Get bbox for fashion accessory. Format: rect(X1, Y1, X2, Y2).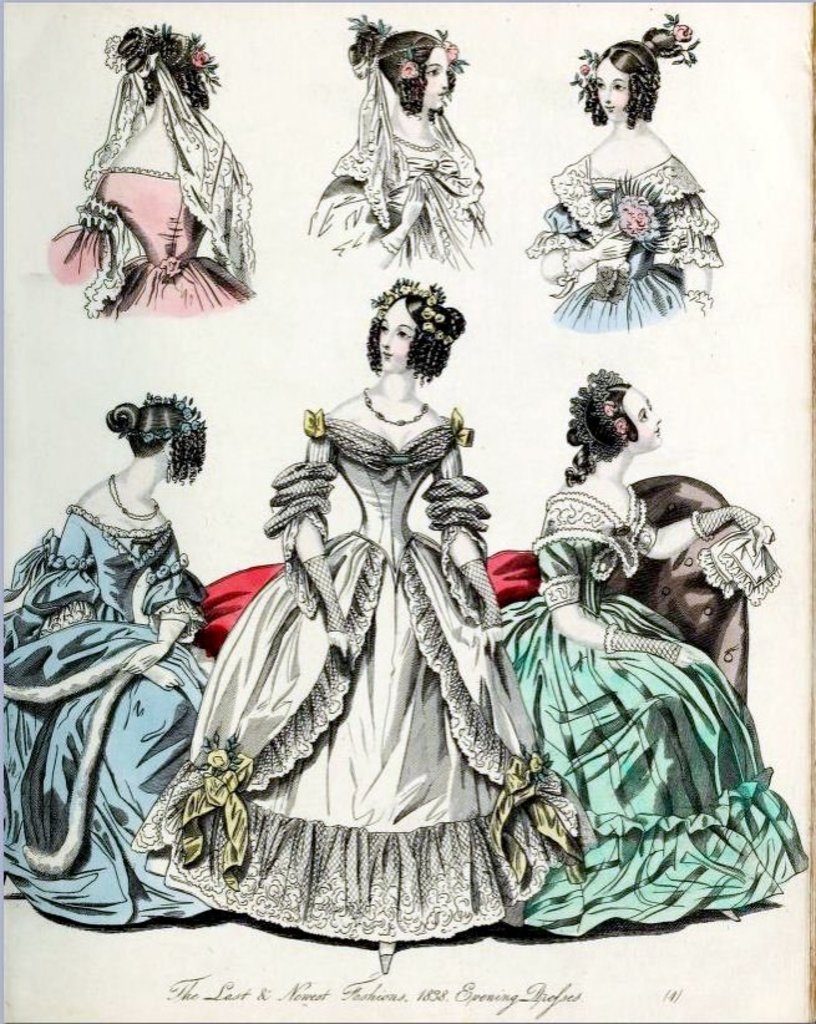
rect(567, 364, 625, 462).
